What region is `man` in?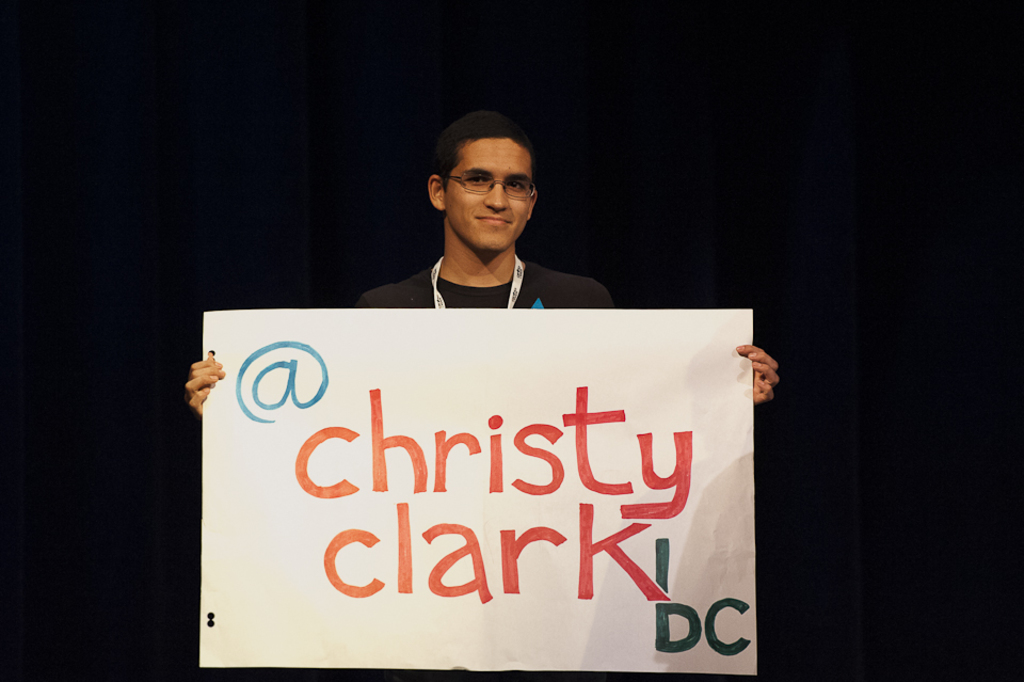
rect(185, 110, 779, 418).
